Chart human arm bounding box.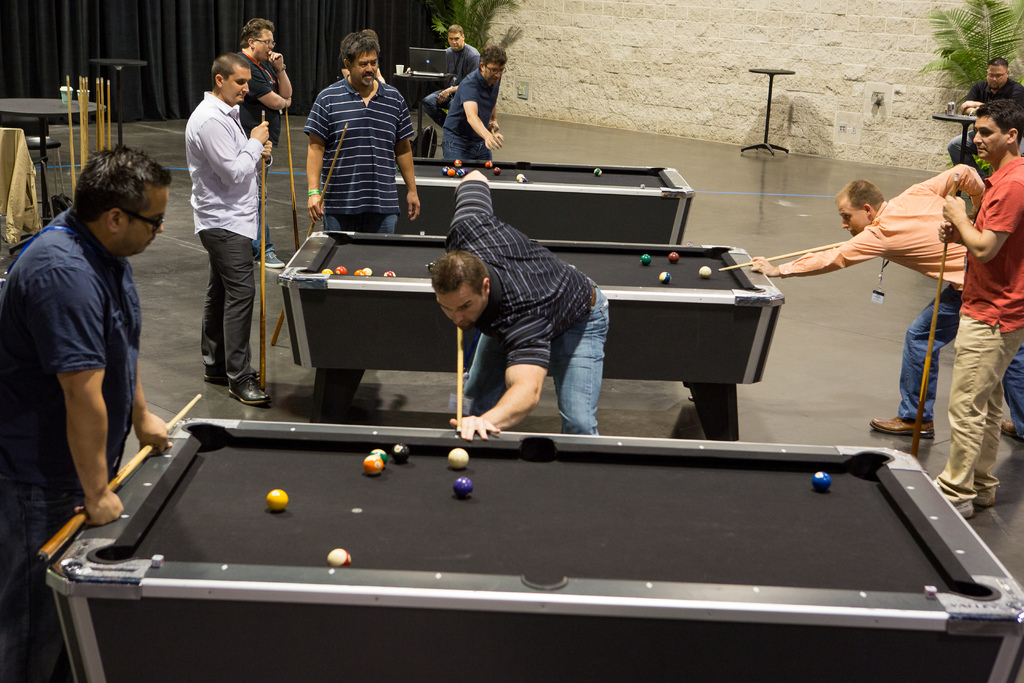
Charted: 488, 101, 502, 145.
